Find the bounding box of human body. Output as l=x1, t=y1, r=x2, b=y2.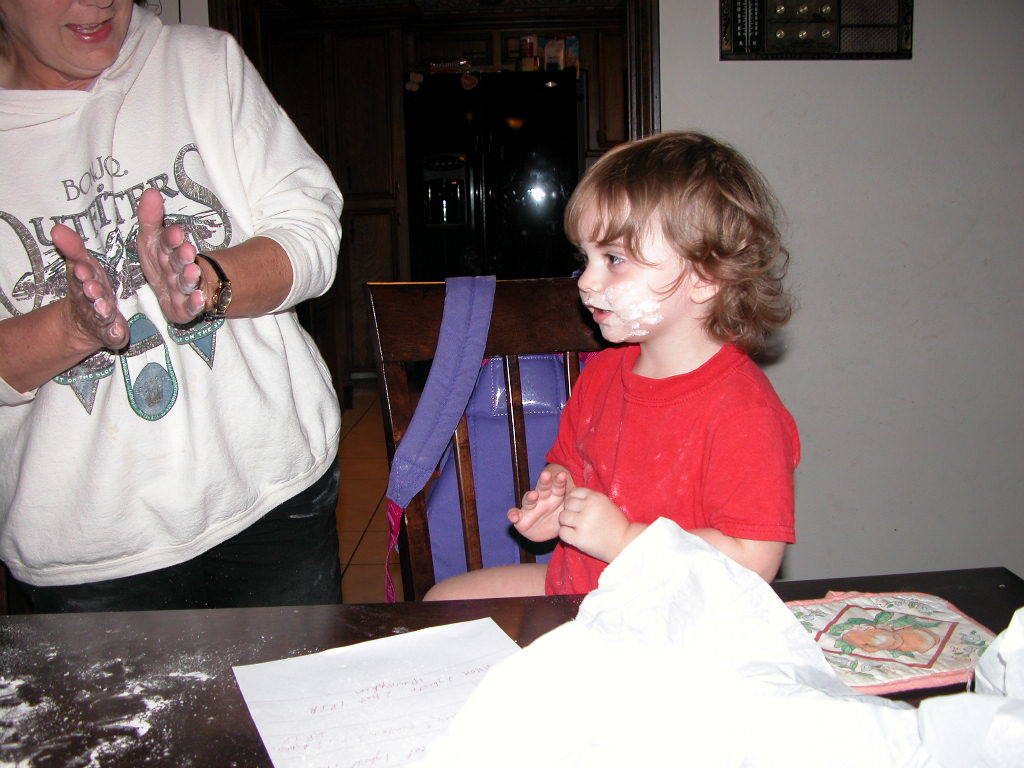
l=59, t=0, r=400, b=712.
